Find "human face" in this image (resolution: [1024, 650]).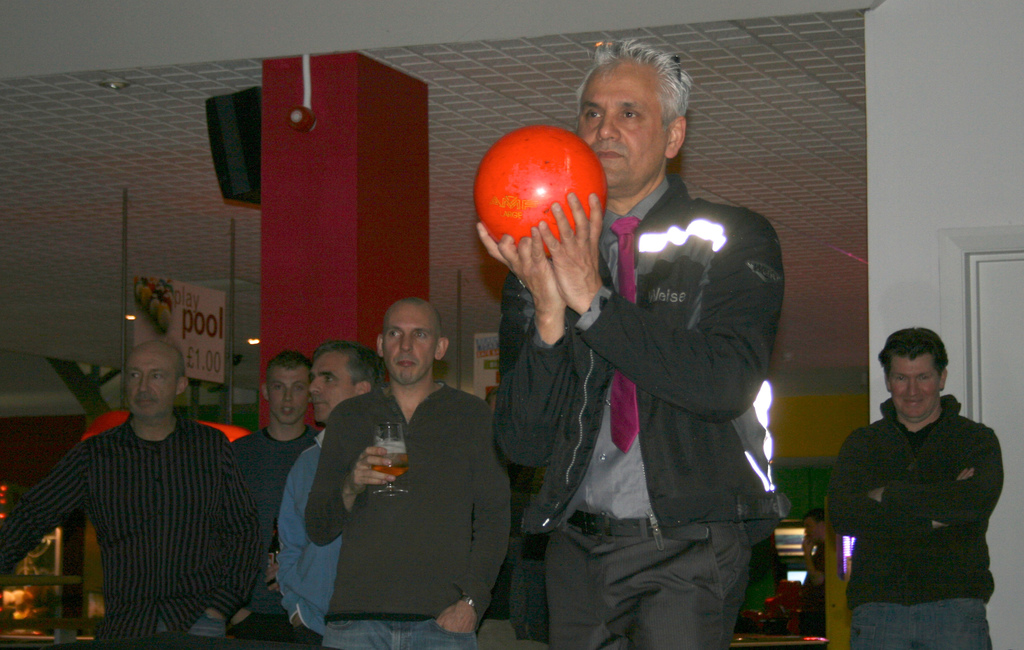
{"left": 891, "top": 348, "right": 941, "bottom": 414}.
